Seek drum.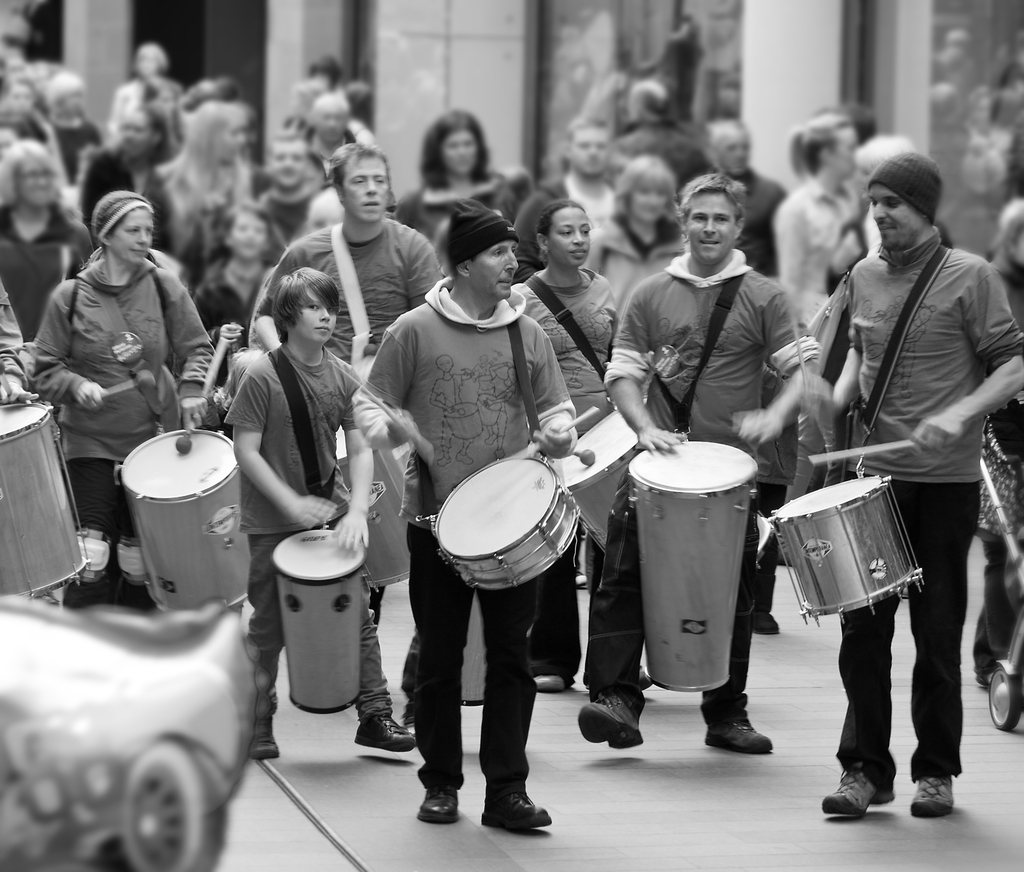
left=549, top=400, right=652, bottom=554.
